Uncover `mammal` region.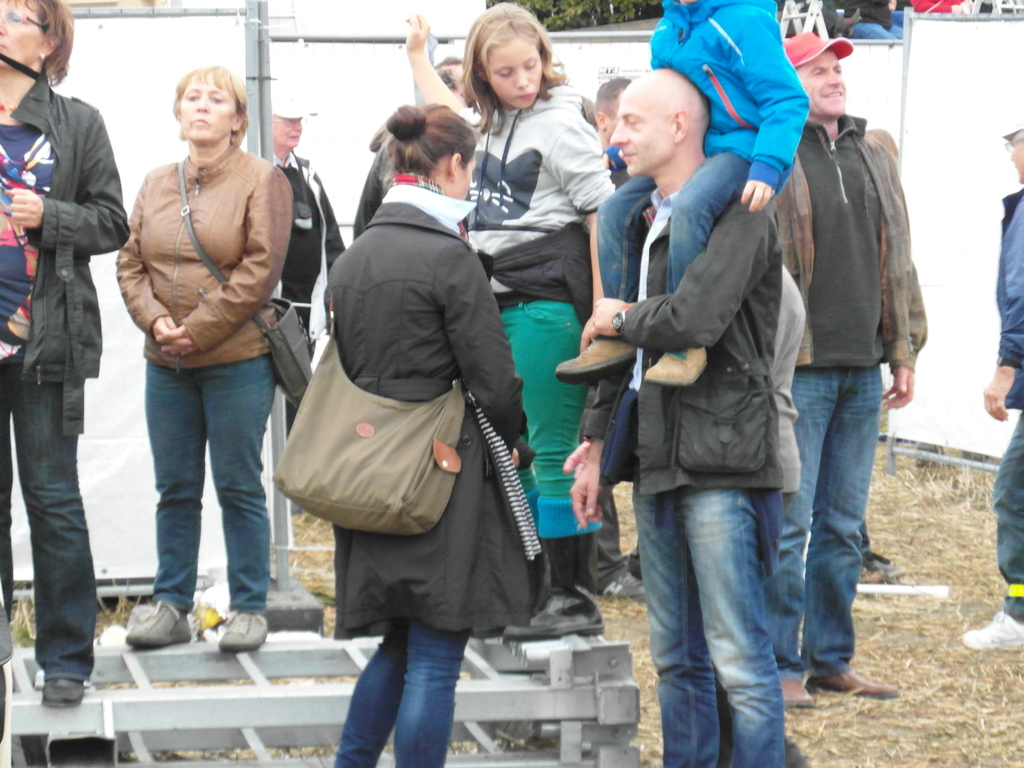
Uncovered: {"left": 115, "top": 69, "right": 296, "bottom": 648}.
